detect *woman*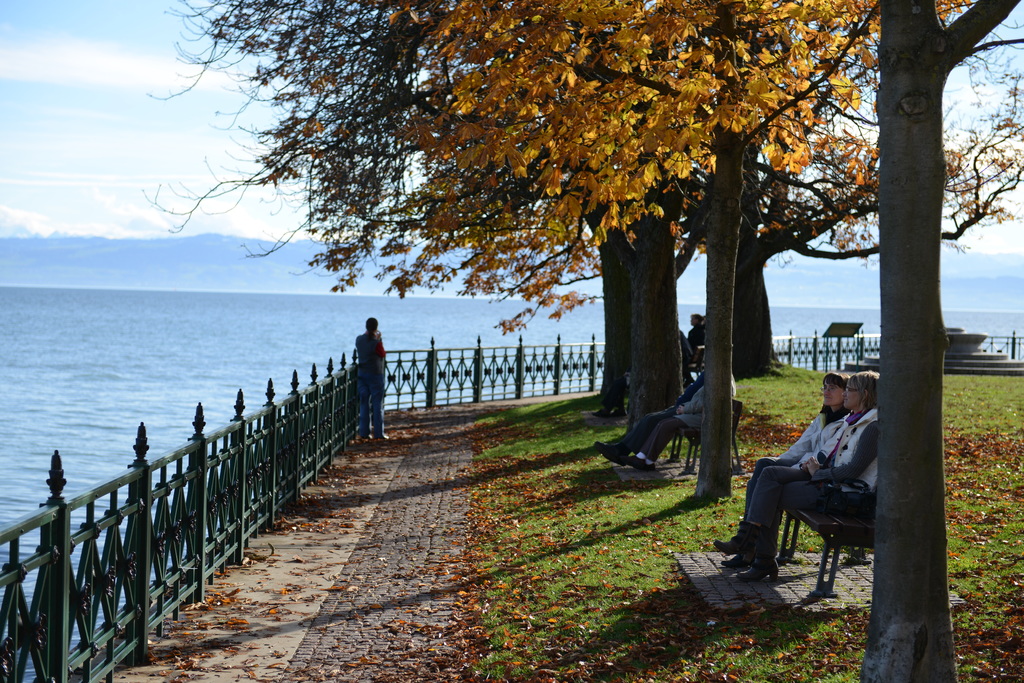
pyautogui.locateOnScreen(687, 314, 705, 354)
